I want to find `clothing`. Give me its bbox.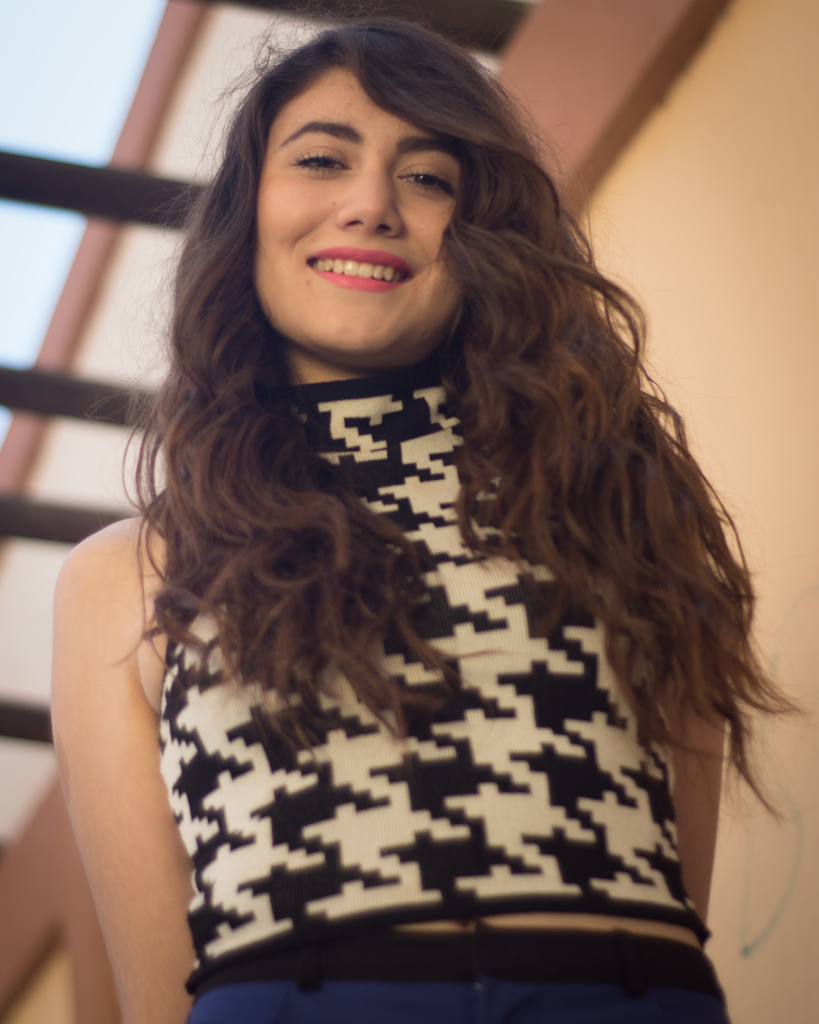
<bbox>157, 359, 740, 1023</bbox>.
